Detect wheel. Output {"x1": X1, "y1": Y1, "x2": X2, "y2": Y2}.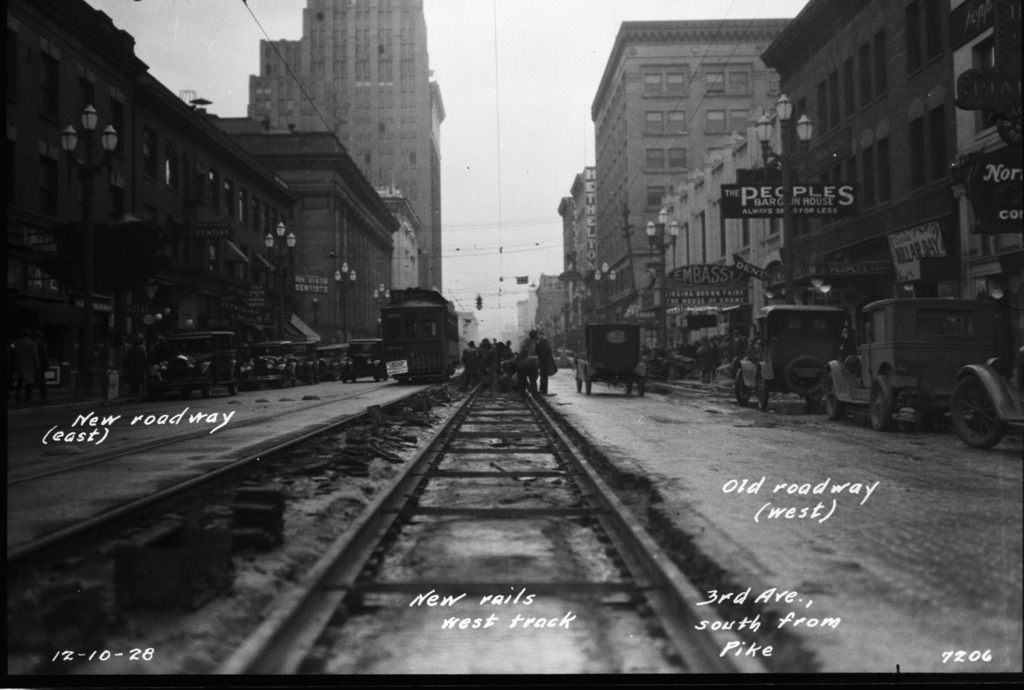
{"x1": 374, "y1": 370, "x2": 381, "y2": 383}.
